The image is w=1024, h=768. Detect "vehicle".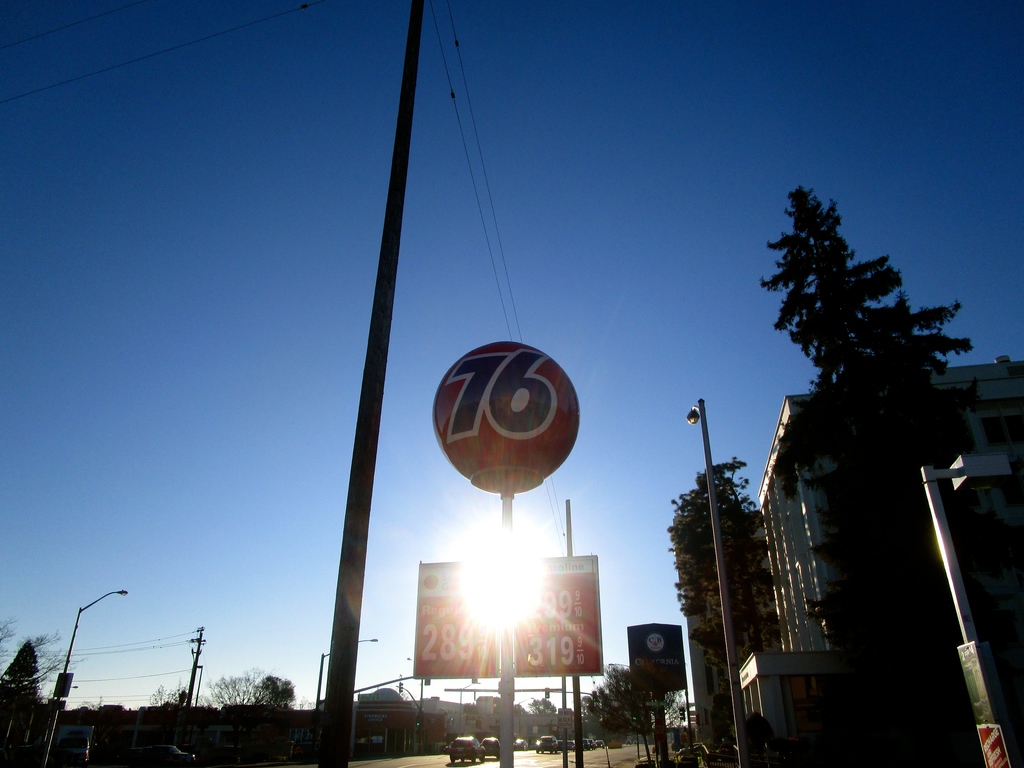
Detection: 451/731/487/764.
